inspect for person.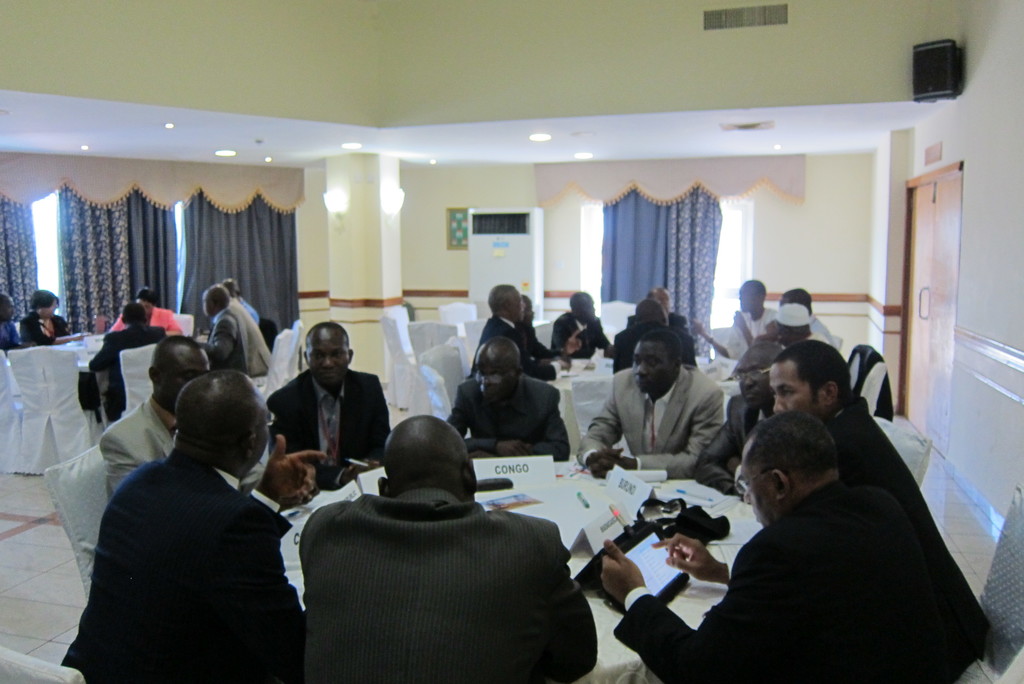
Inspection: pyautogui.locateOnScreen(0, 291, 24, 349).
